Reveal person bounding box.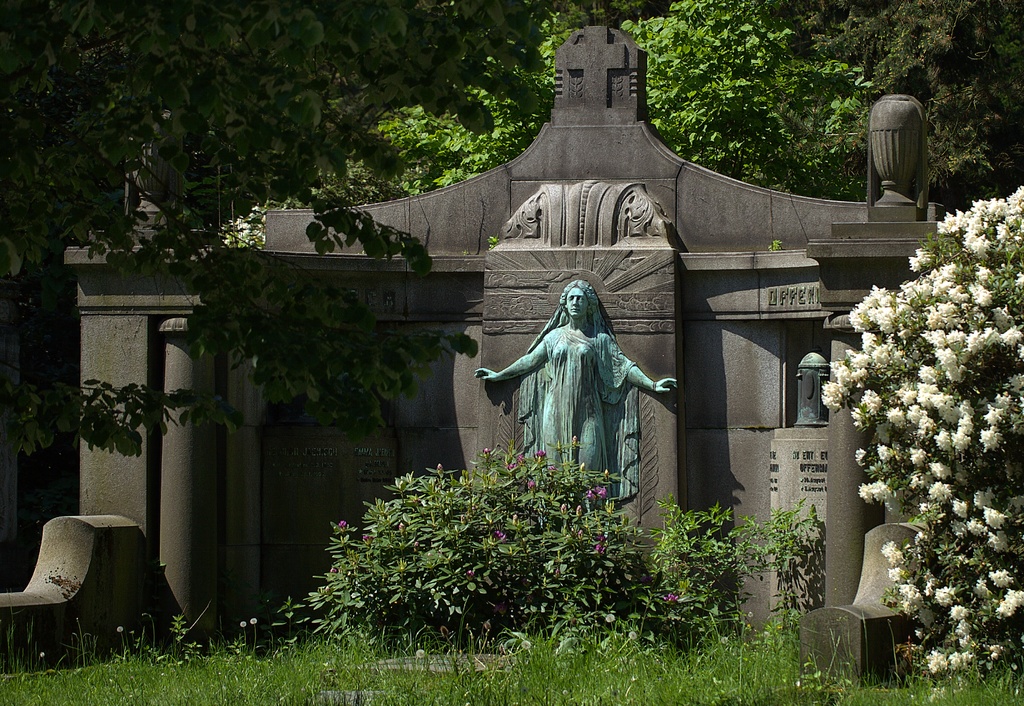
Revealed: {"x1": 470, "y1": 280, "x2": 682, "y2": 500}.
